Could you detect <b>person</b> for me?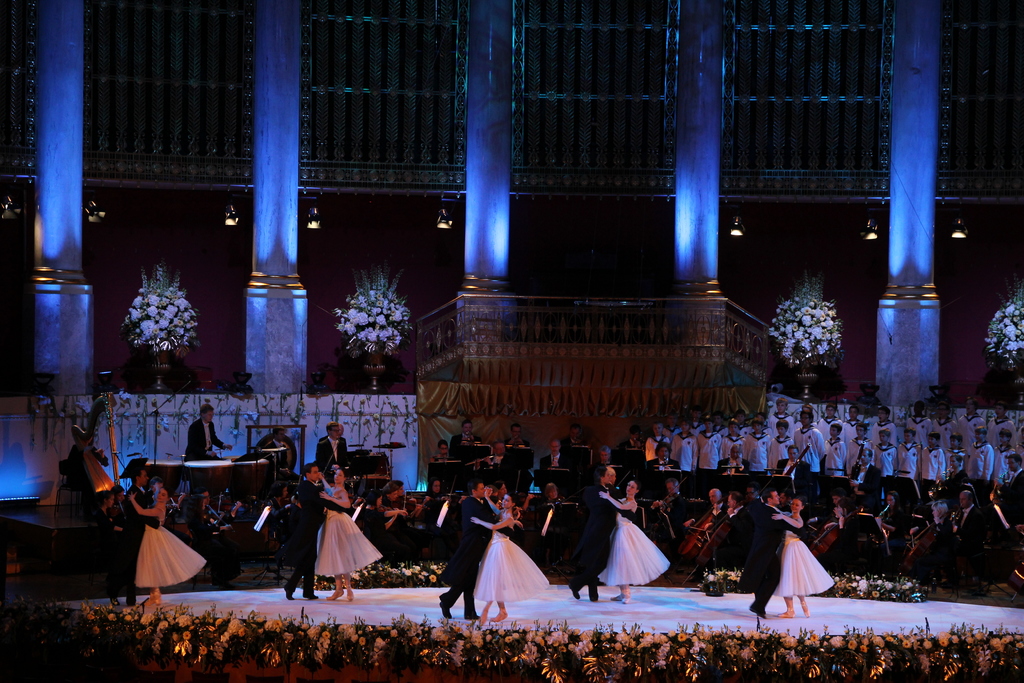
Detection result: bbox=[746, 484, 762, 505].
